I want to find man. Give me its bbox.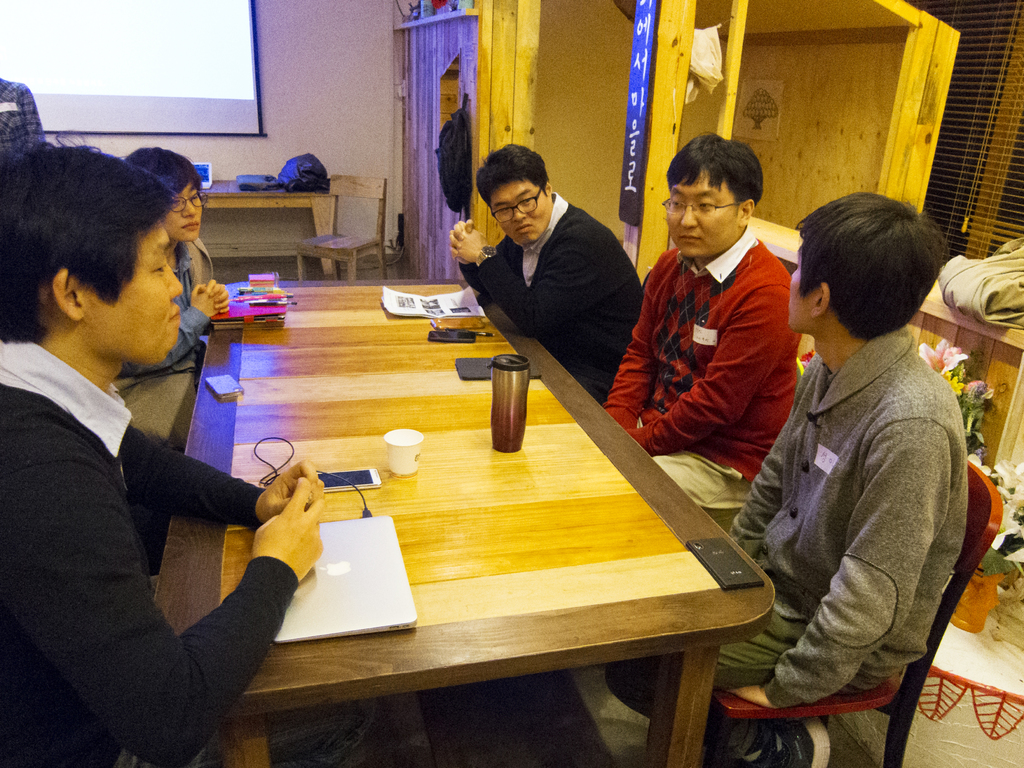
bbox=[605, 137, 801, 530].
